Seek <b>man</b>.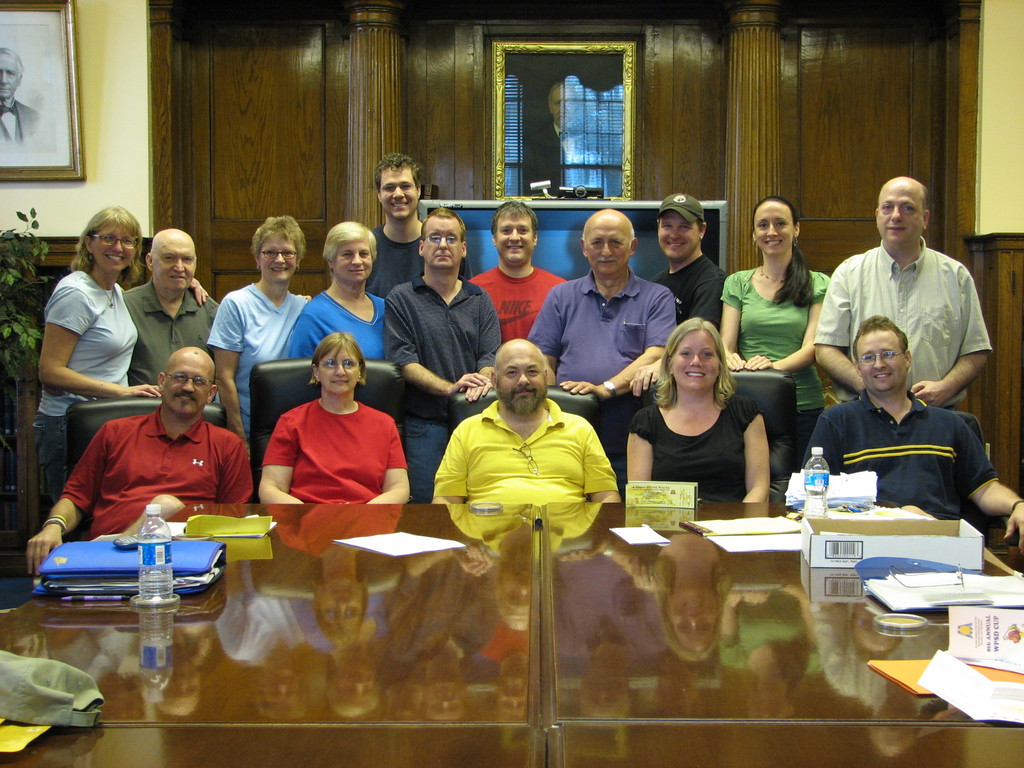
[428,332,627,505].
